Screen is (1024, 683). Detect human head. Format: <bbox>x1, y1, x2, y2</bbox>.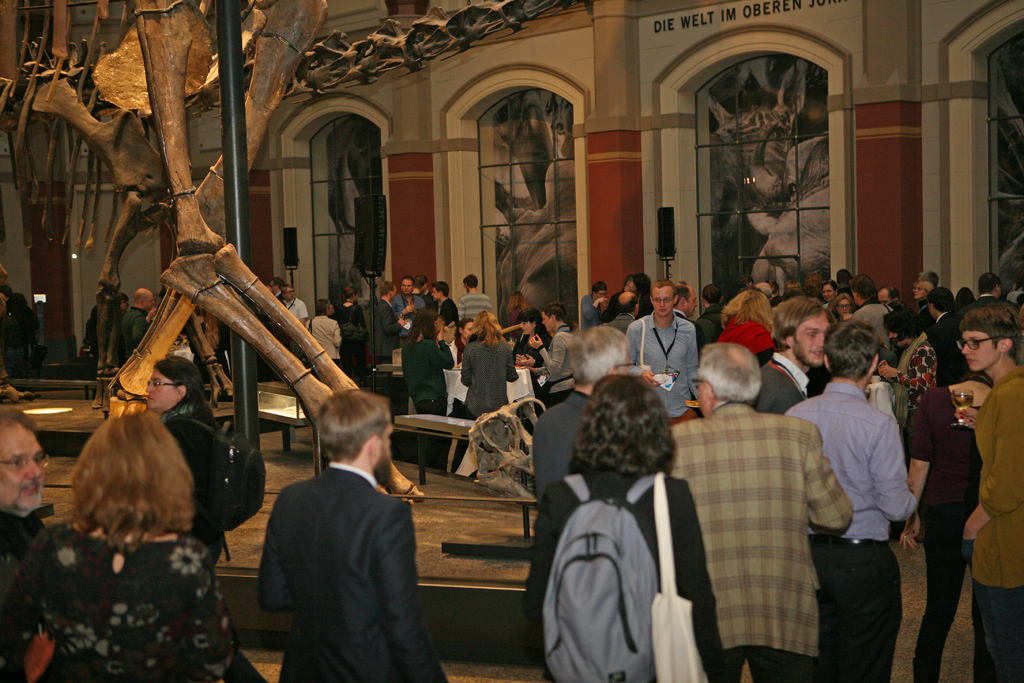
<bbox>925, 286, 957, 321</bbox>.
